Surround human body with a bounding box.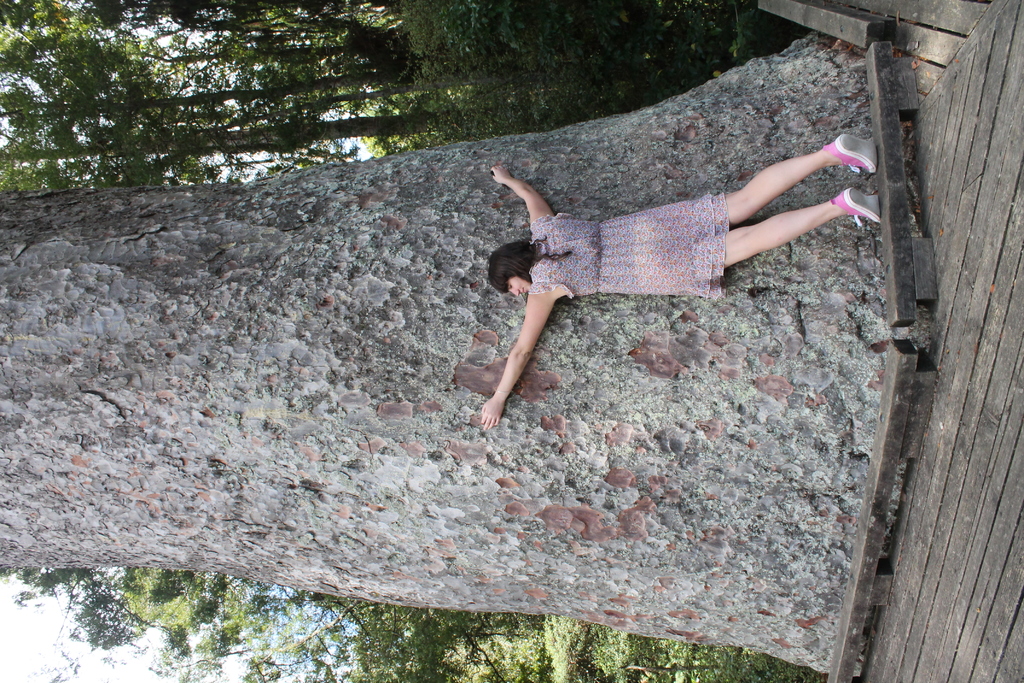
(left=483, top=106, right=913, bottom=381).
